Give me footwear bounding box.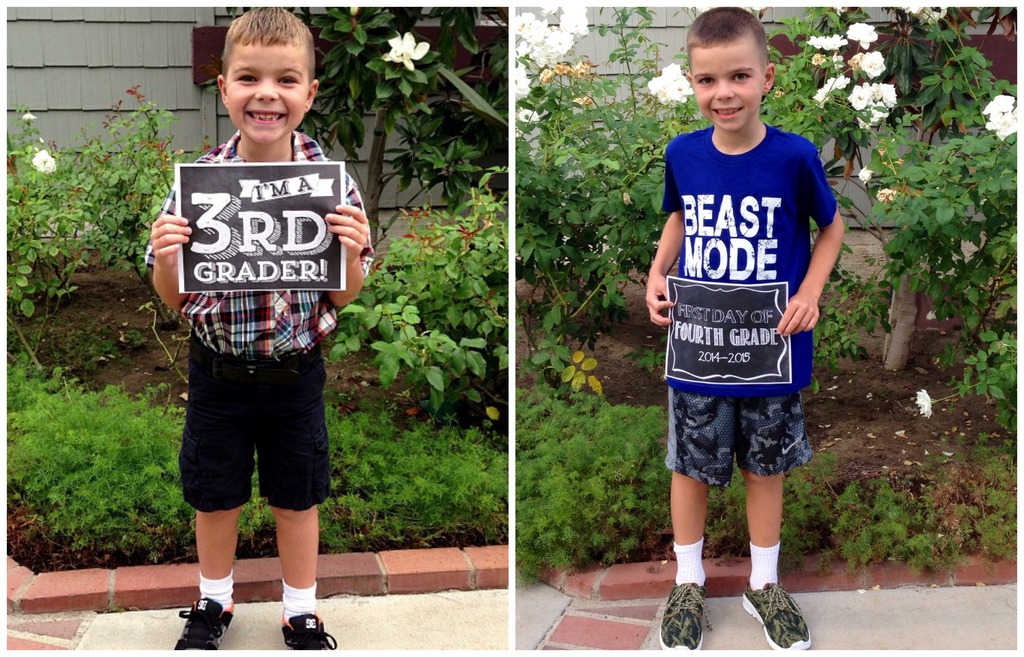
locate(174, 592, 233, 651).
